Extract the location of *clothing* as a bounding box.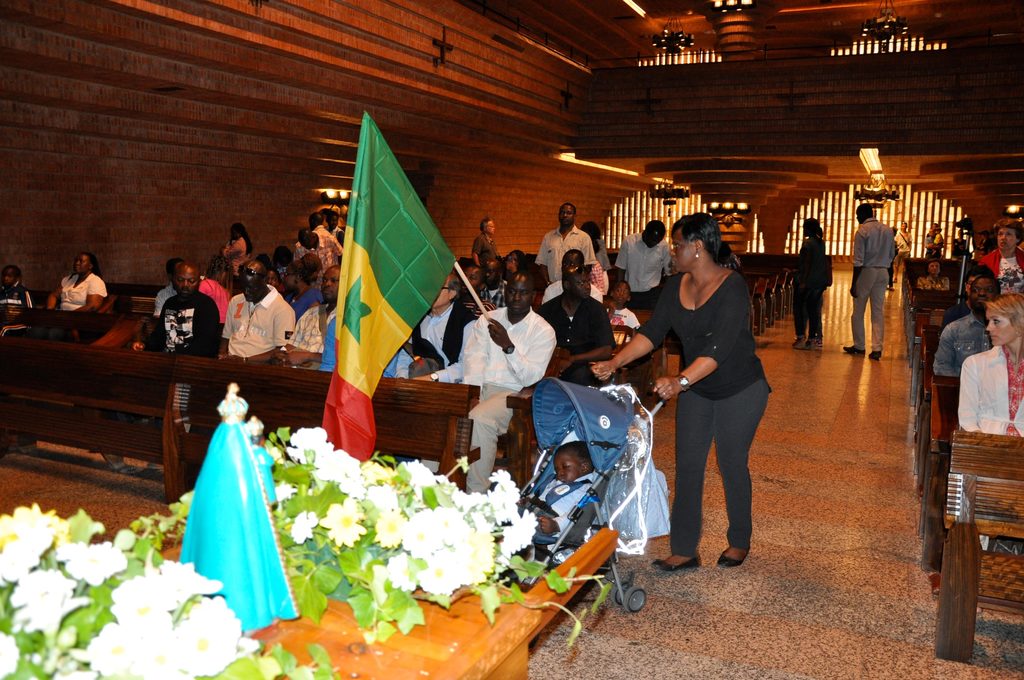
bbox(940, 300, 968, 329).
